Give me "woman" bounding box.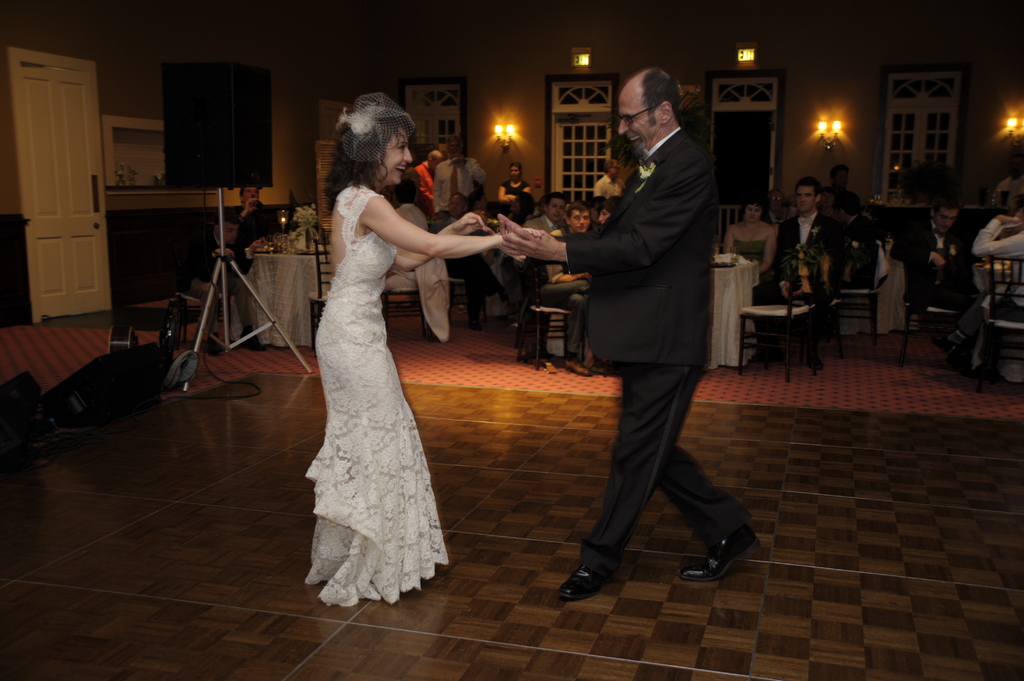
BBox(511, 193, 534, 228).
